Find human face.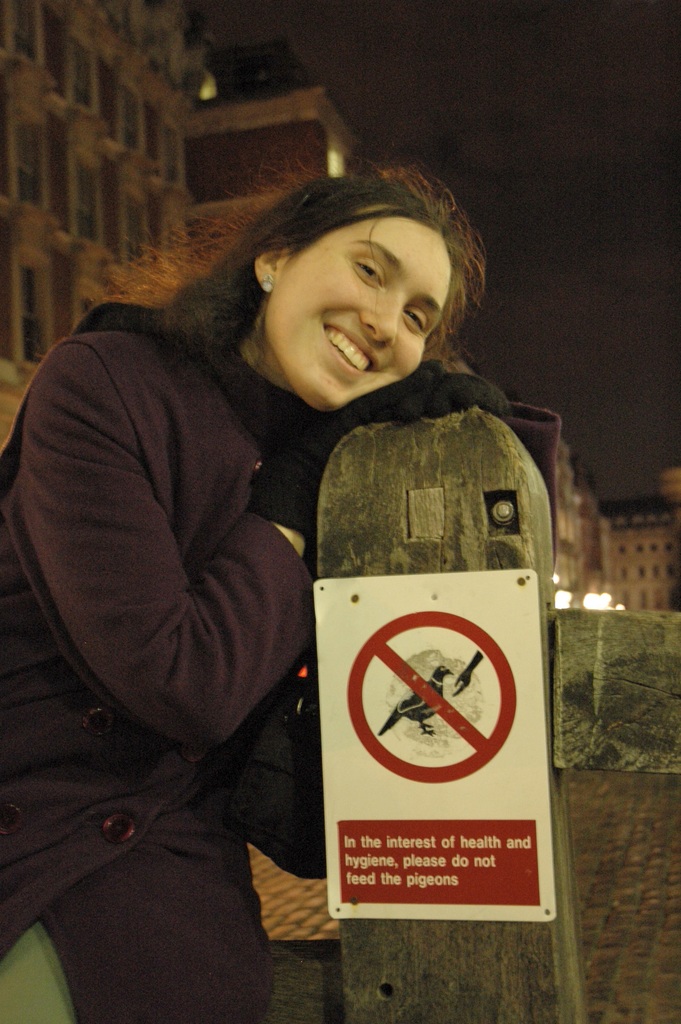
{"left": 250, "top": 202, "right": 450, "bottom": 414}.
